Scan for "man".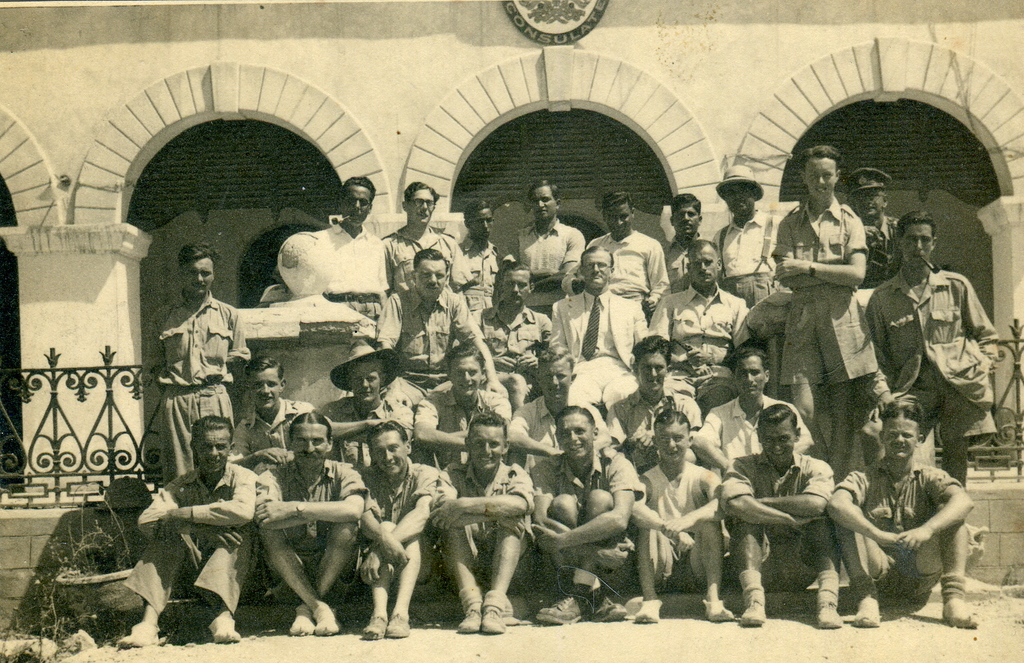
Scan result: <box>456,202,524,311</box>.
